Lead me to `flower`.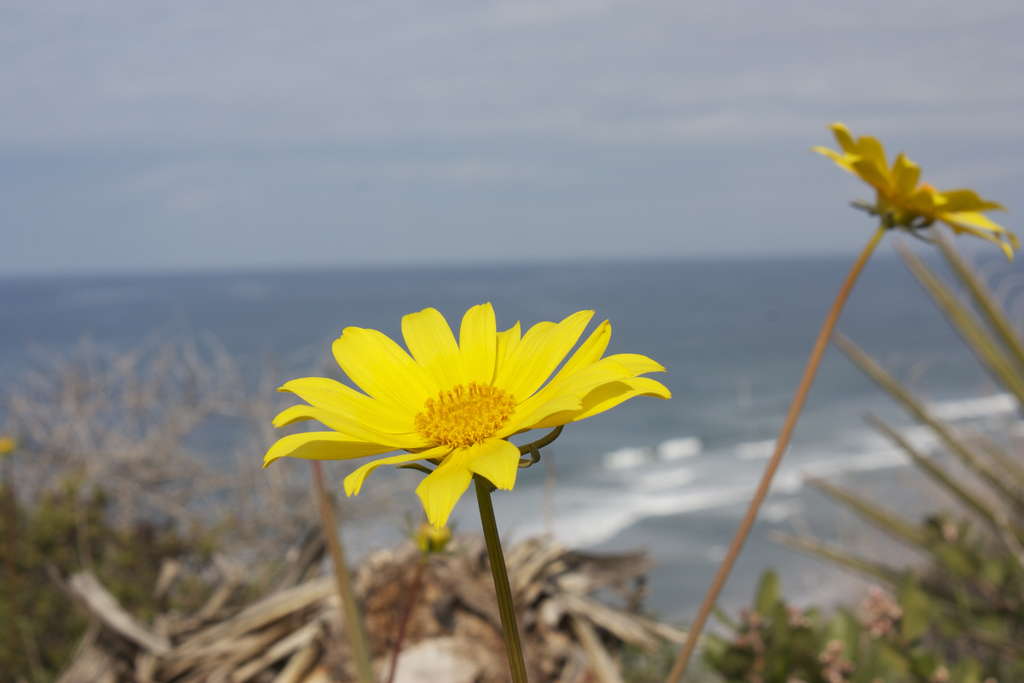
Lead to bbox=[257, 292, 680, 582].
